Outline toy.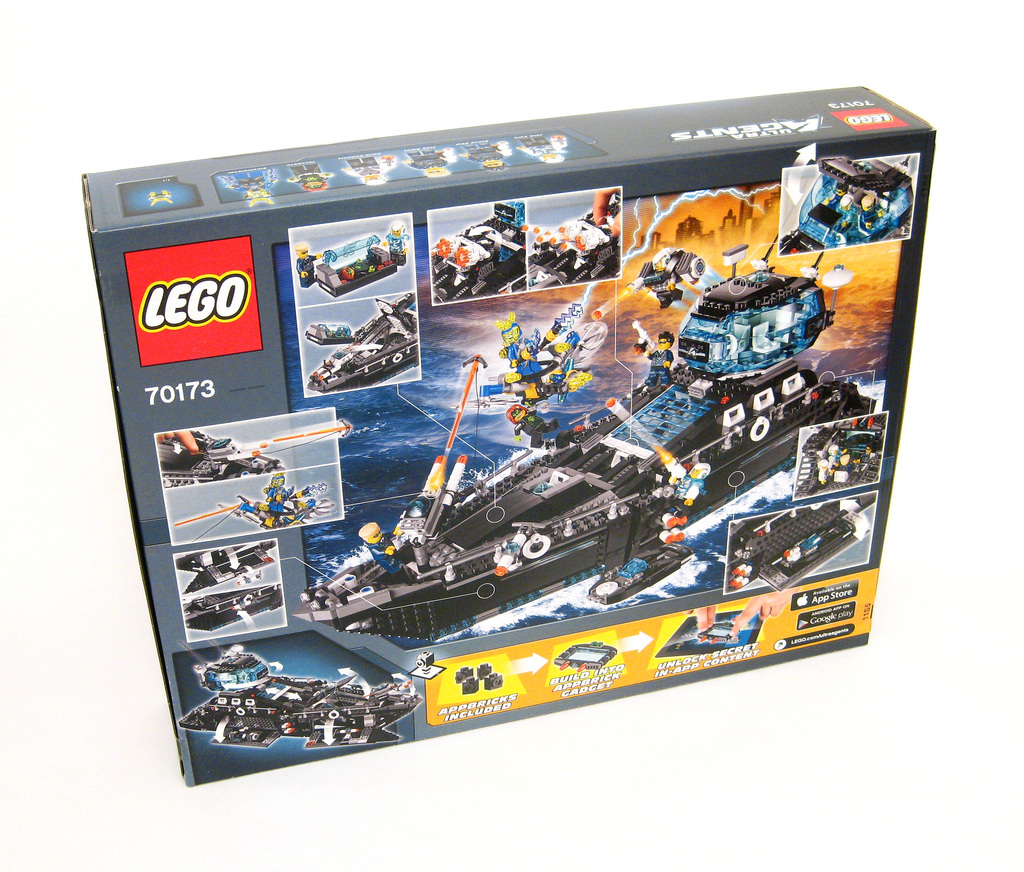
Outline: (left=314, top=232, right=399, bottom=297).
